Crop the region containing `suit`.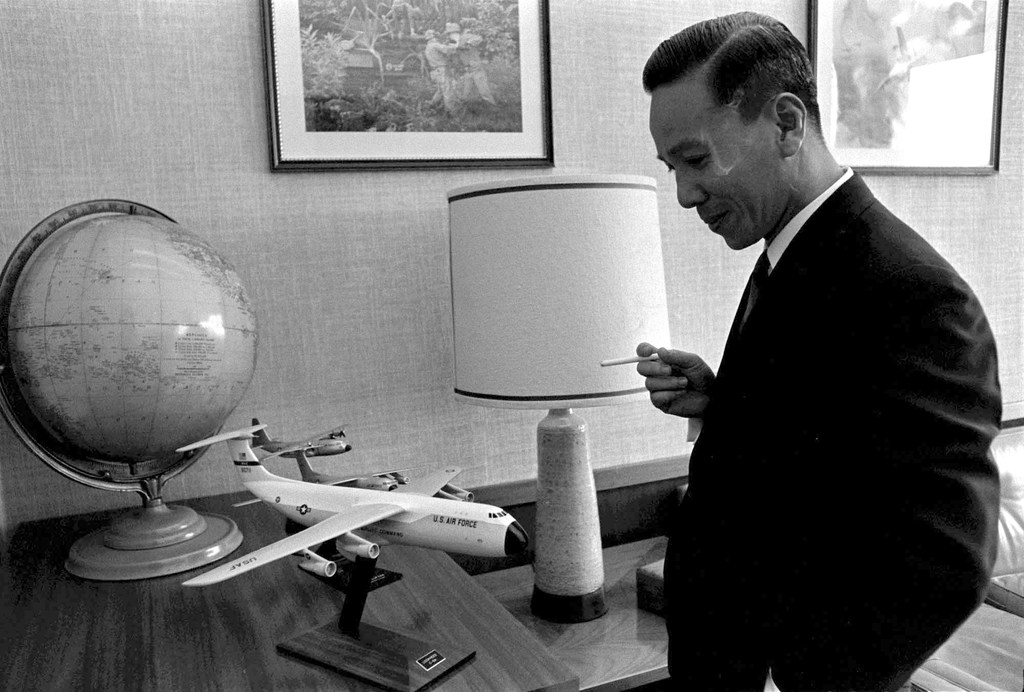
Crop region: rect(616, 180, 985, 645).
